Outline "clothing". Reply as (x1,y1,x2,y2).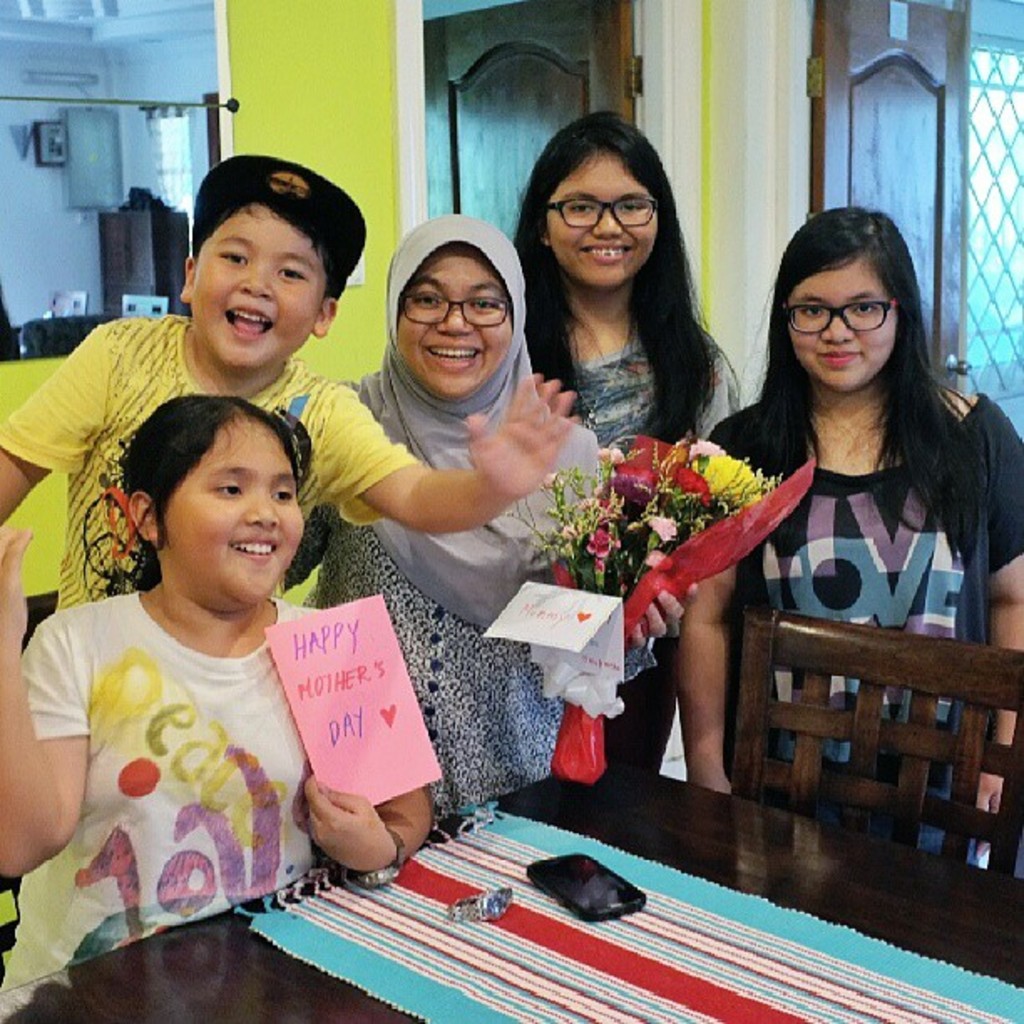
(7,316,422,629).
